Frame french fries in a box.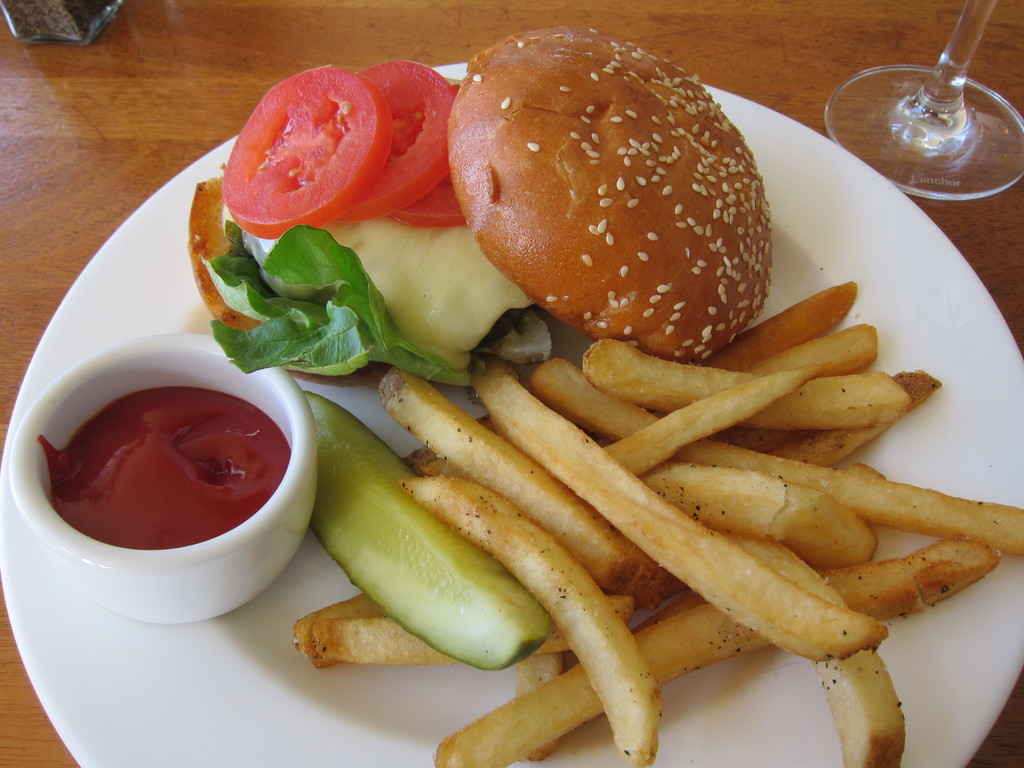
l=335, t=617, r=440, b=671.
